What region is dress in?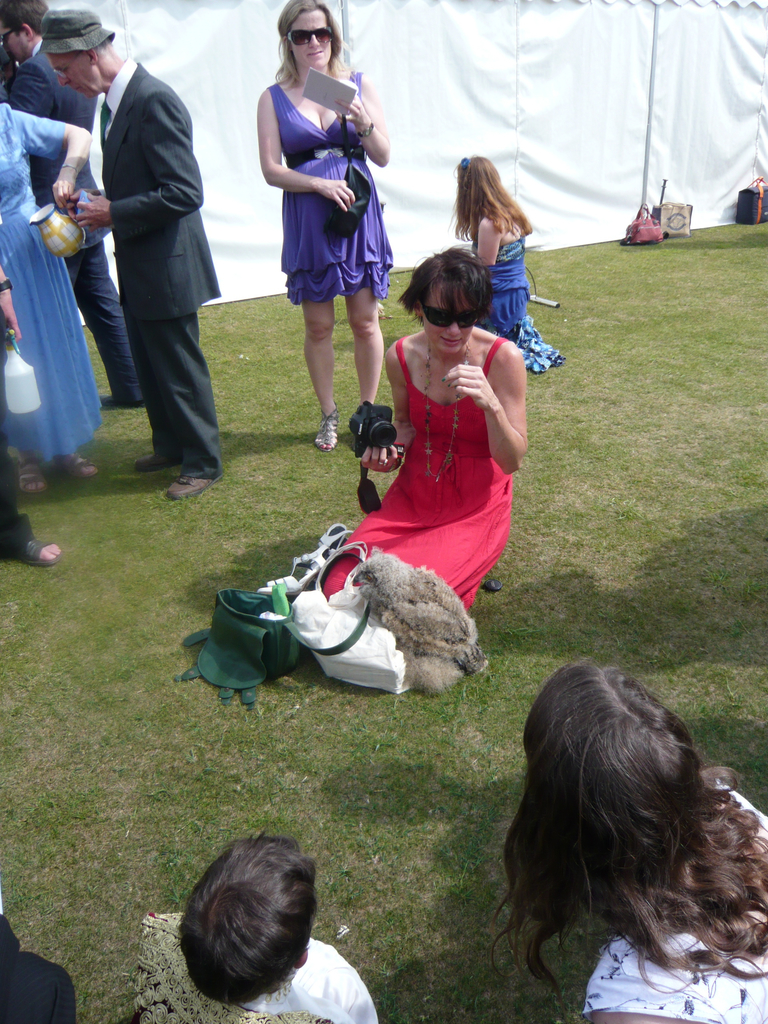
BBox(474, 237, 569, 371).
